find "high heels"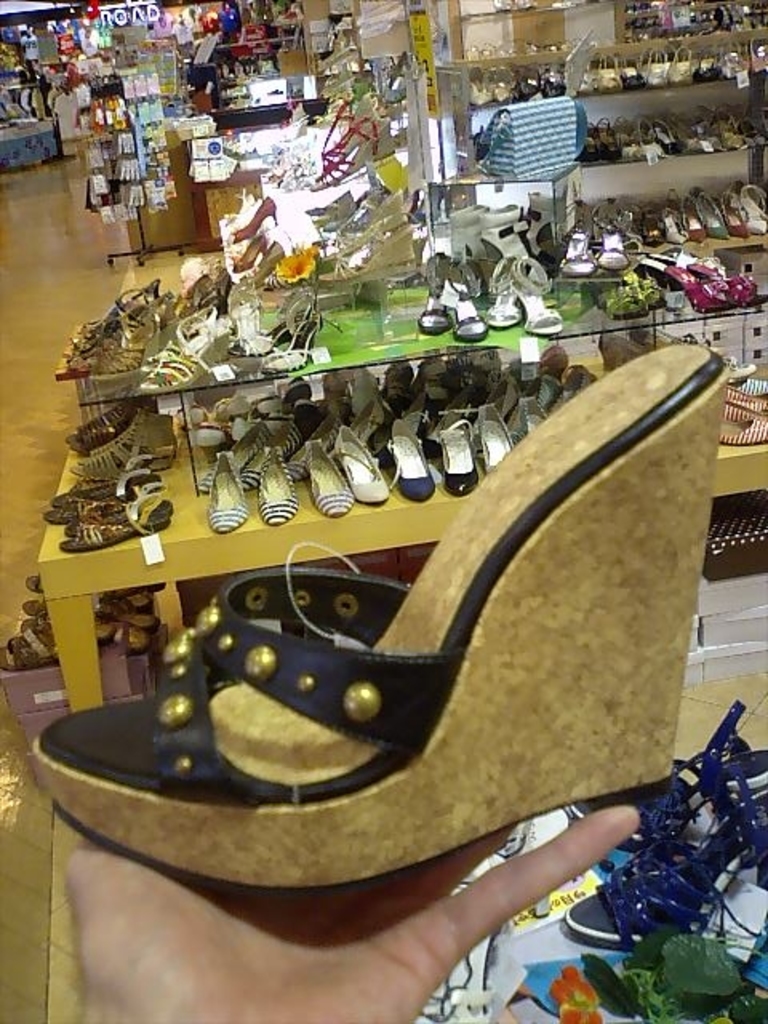
Rect(235, 286, 312, 352)
